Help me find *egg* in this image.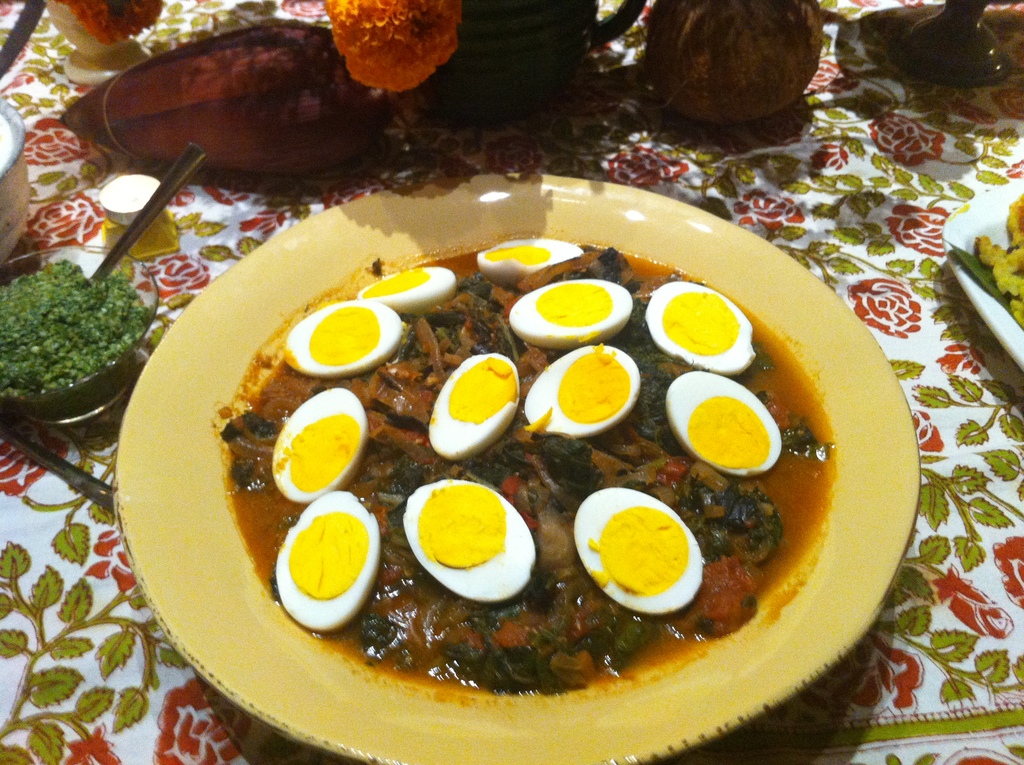
Found it: [282, 298, 406, 378].
